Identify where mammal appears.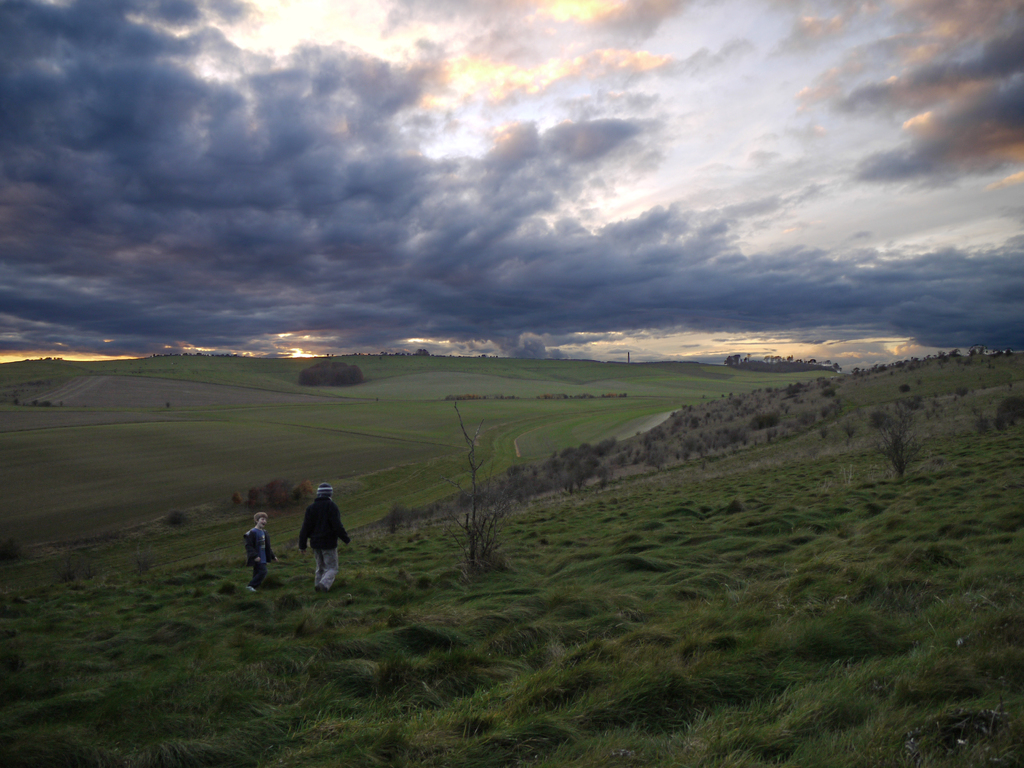
Appears at Rect(290, 501, 349, 595).
